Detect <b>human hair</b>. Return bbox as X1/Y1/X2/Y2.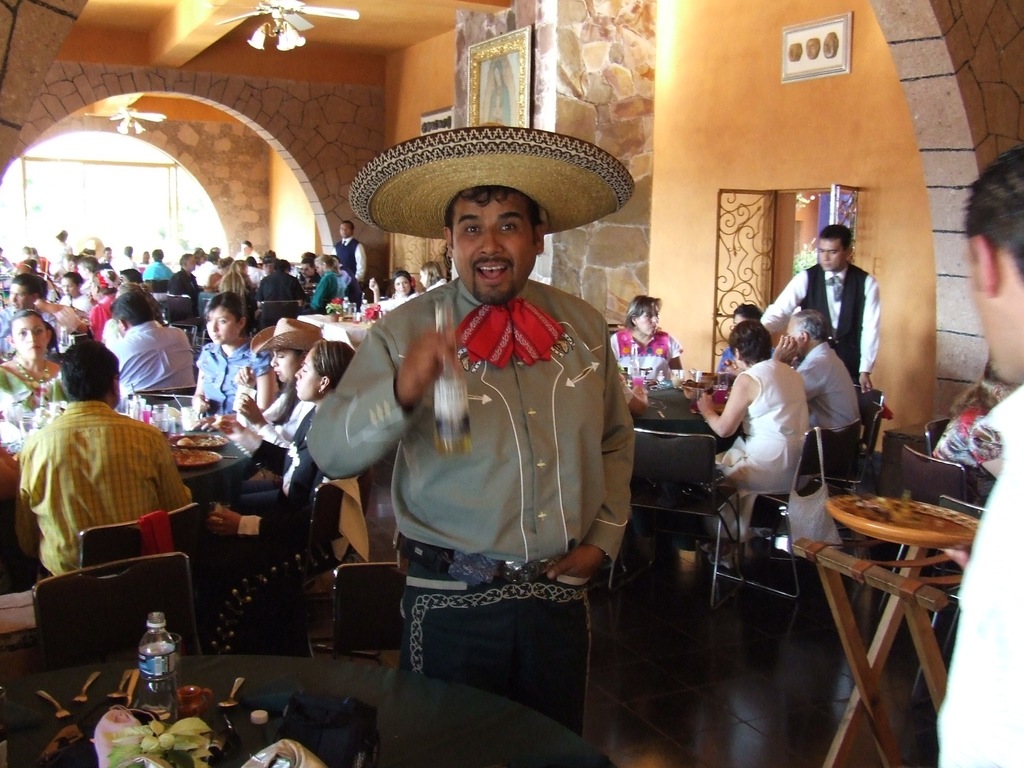
816/223/853/248.
